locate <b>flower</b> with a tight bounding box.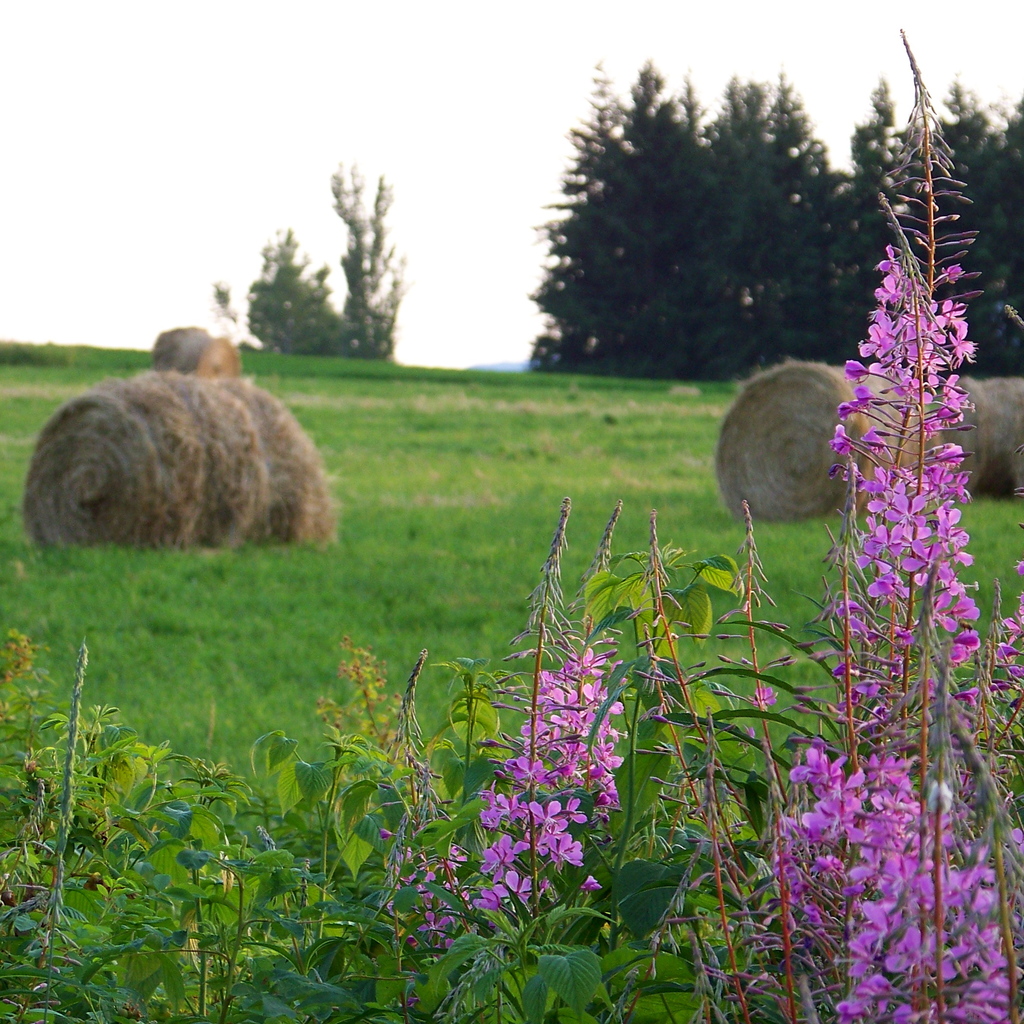
bbox=(374, 781, 491, 960).
